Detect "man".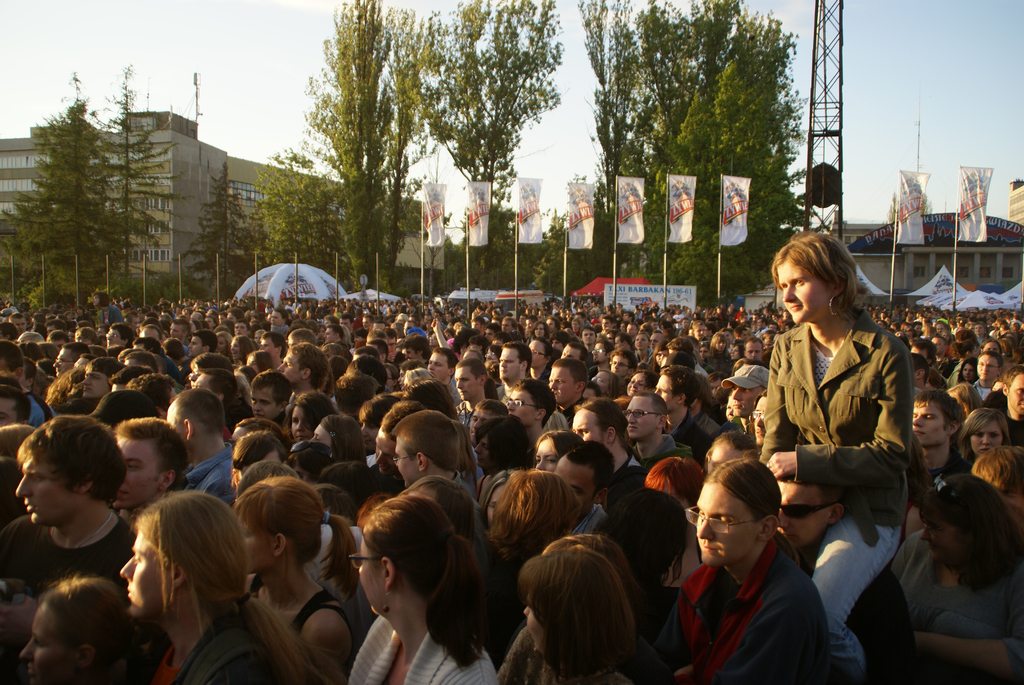
Detected at 235:319:250:336.
